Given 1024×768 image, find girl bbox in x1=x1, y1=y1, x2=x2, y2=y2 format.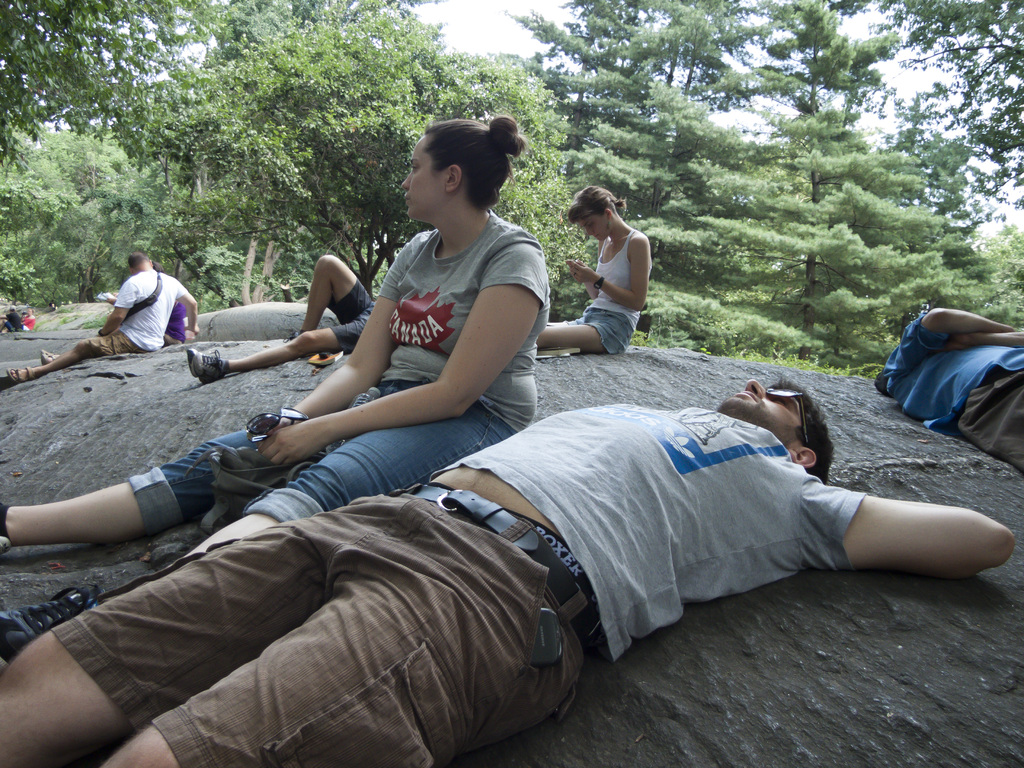
x1=0, y1=113, x2=549, y2=671.
